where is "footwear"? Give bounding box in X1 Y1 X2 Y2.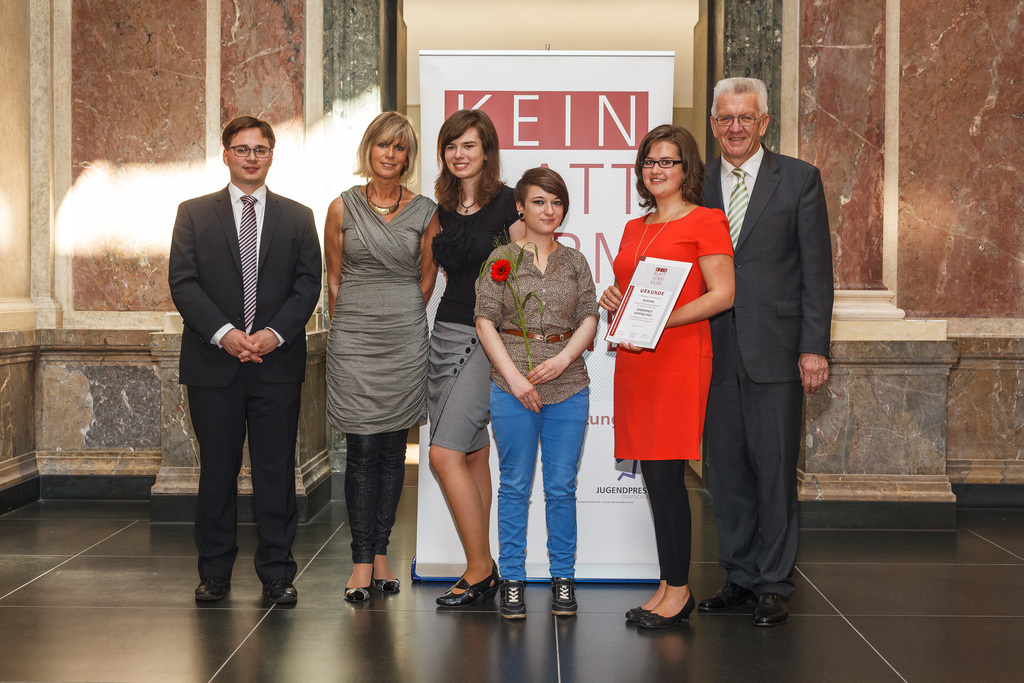
374 574 401 594.
